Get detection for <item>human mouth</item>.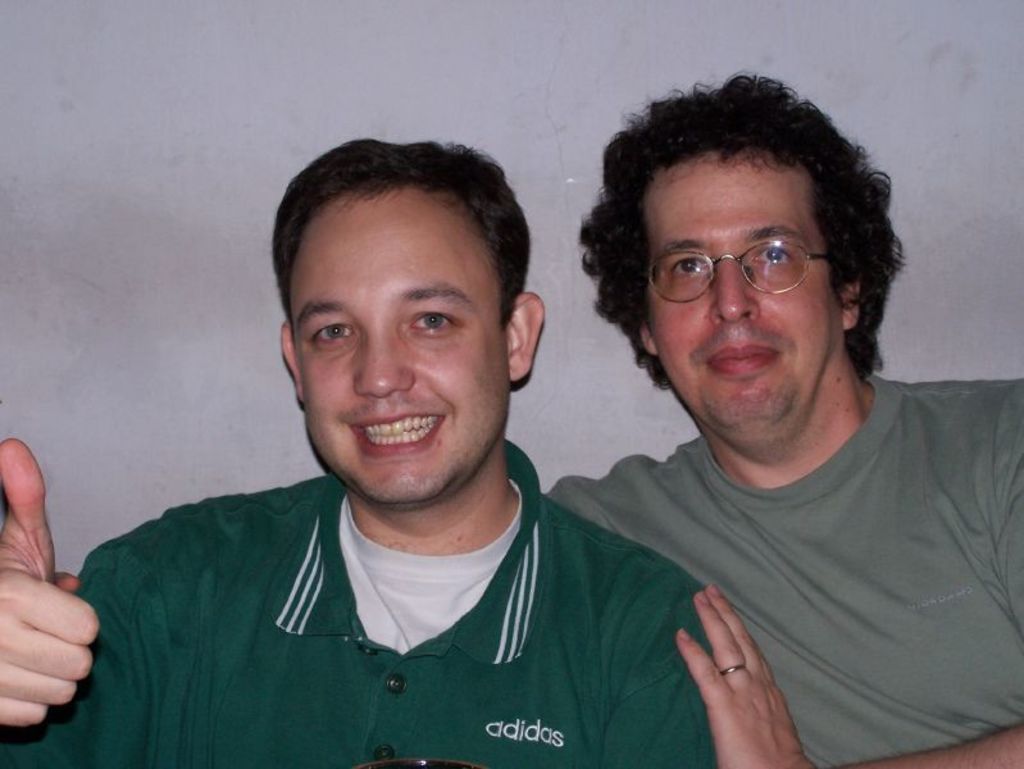
Detection: l=347, t=413, r=443, b=460.
